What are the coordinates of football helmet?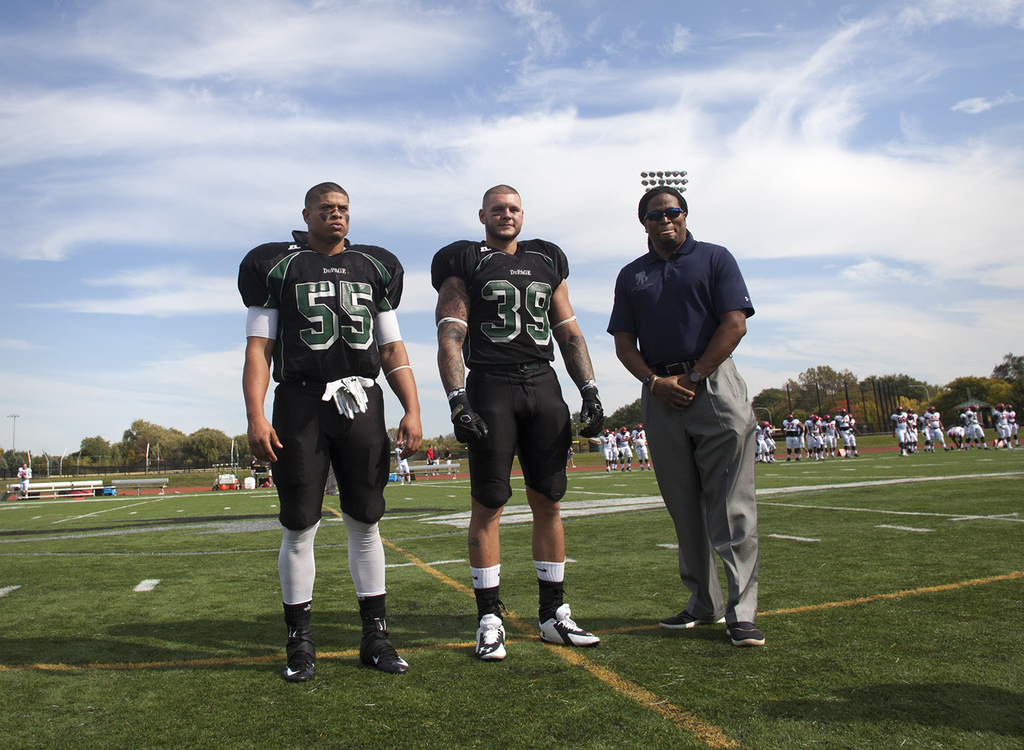
[left=922, top=404, right=938, bottom=413].
